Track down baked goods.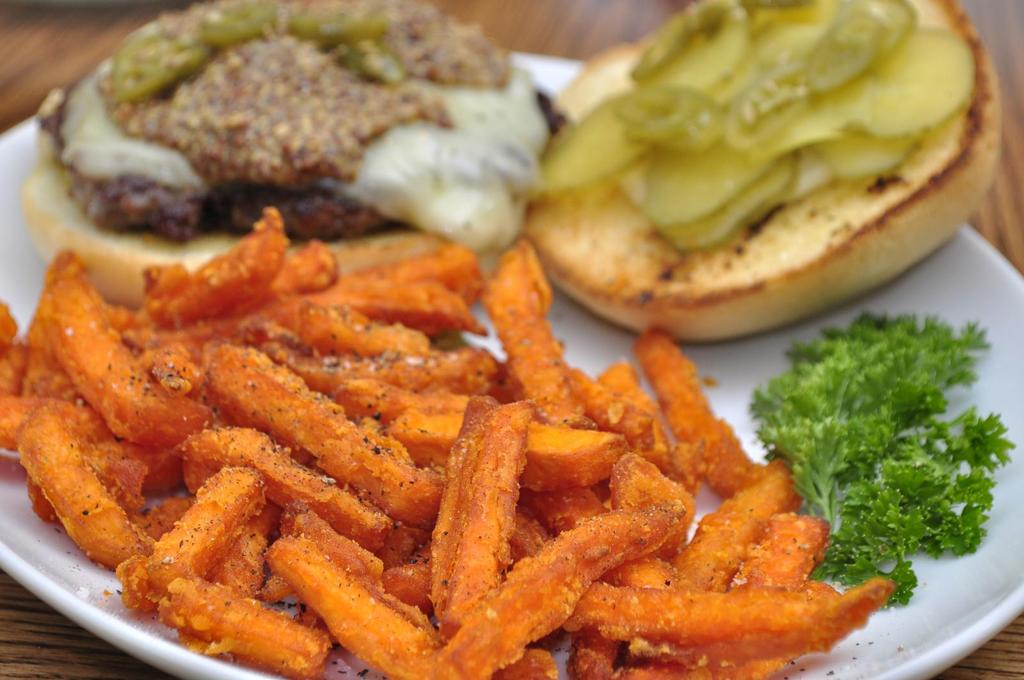
Tracked to (x1=522, y1=0, x2=1005, y2=341).
